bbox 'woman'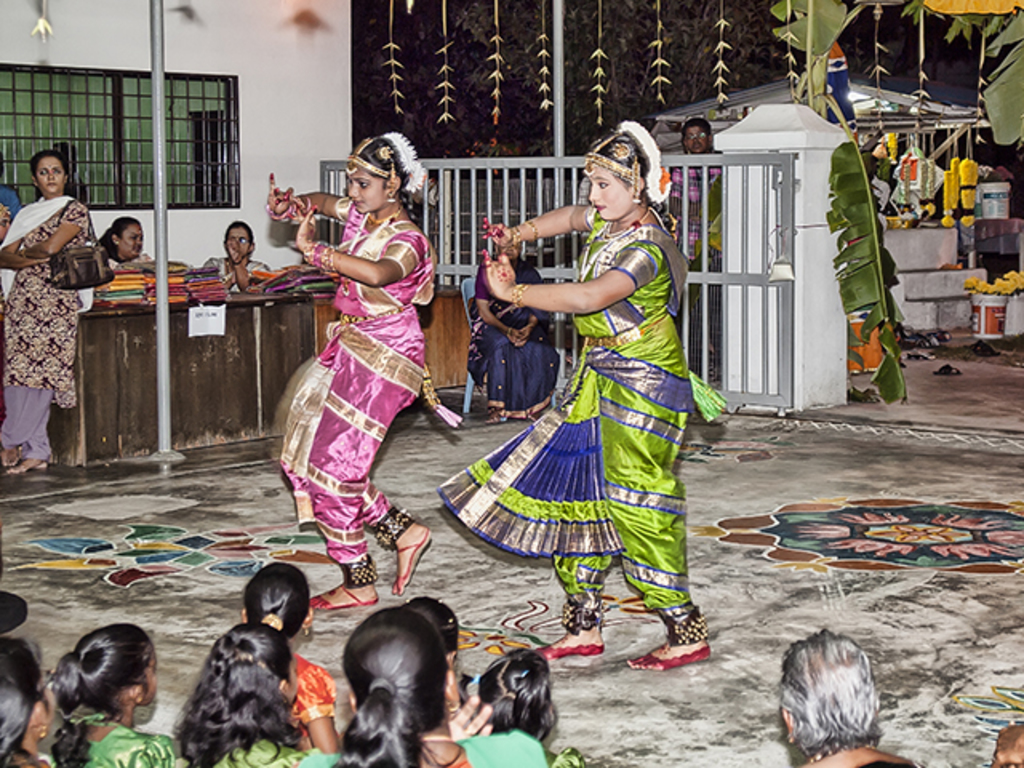
bbox=(456, 170, 741, 630)
